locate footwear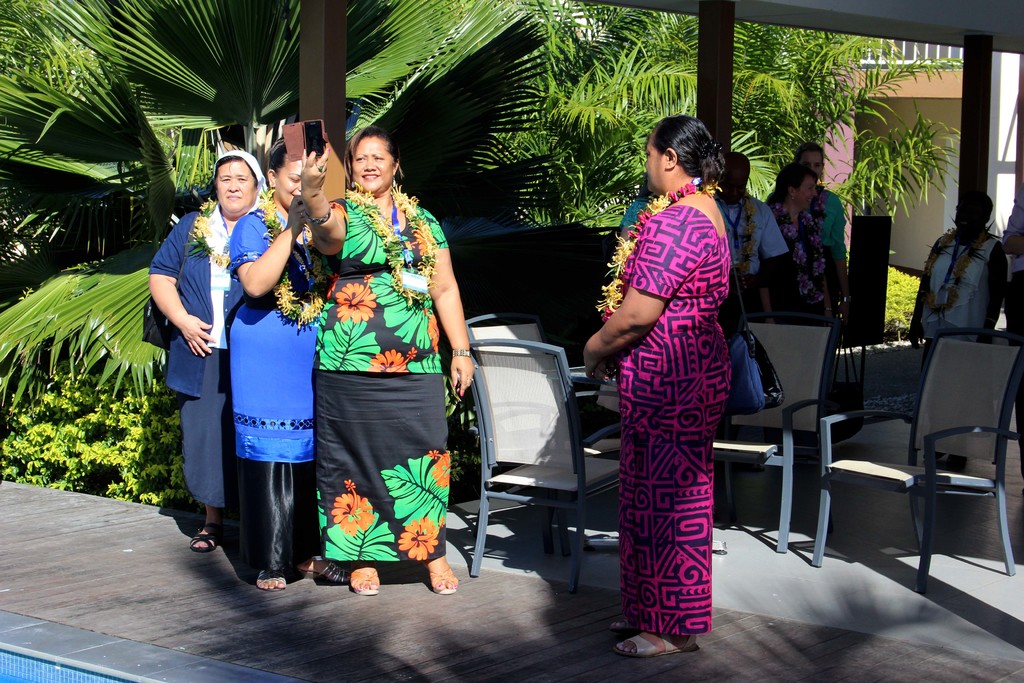
189/521/227/554
